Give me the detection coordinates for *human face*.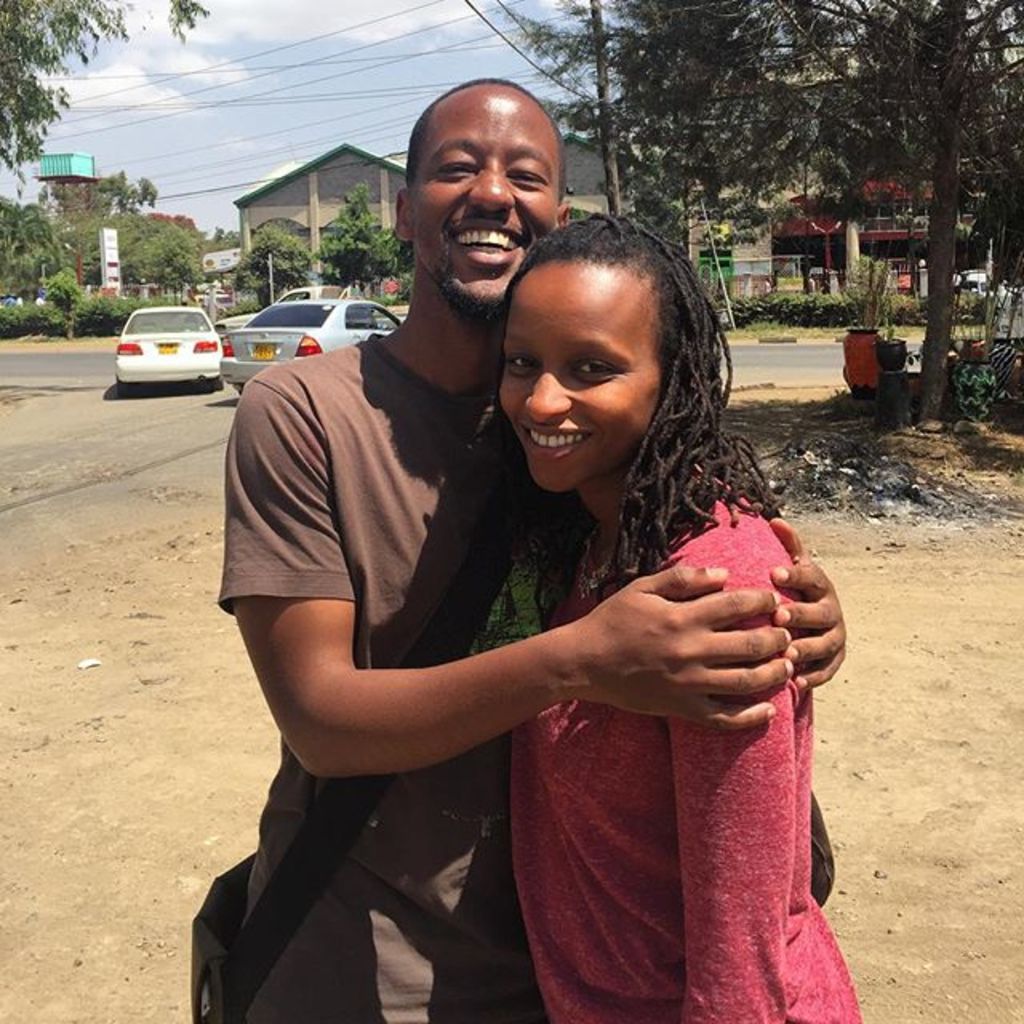
bbox=(496, 274, 653, 494).
